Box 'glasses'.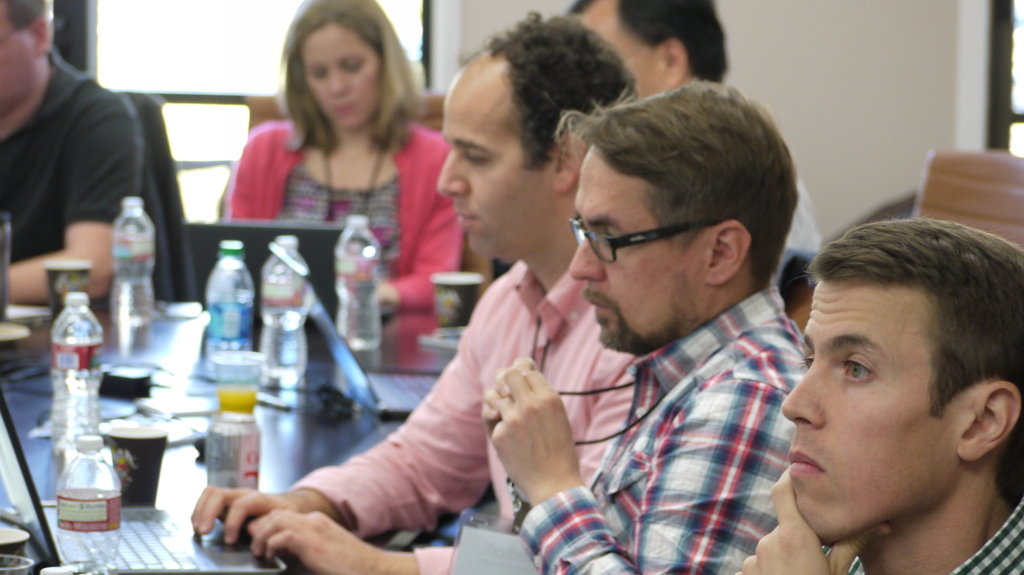
bbox=(579, 216, 707, 262).
